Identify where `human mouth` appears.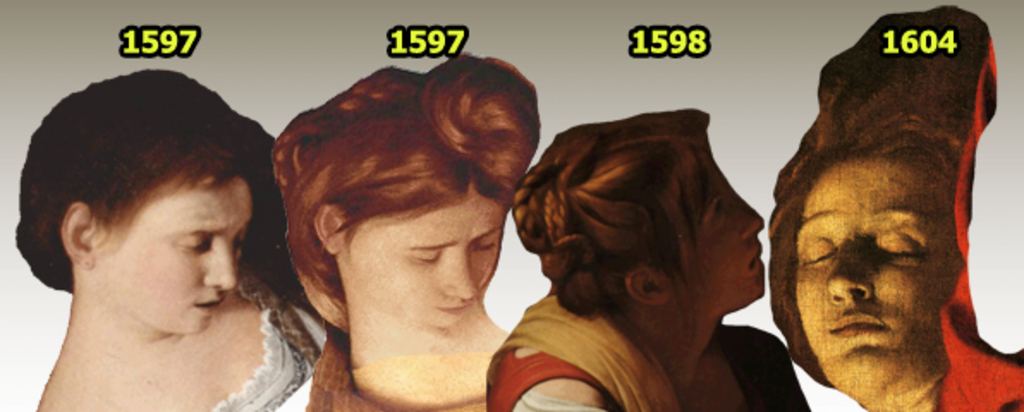
Appears at (442, 300, 476, 319).
